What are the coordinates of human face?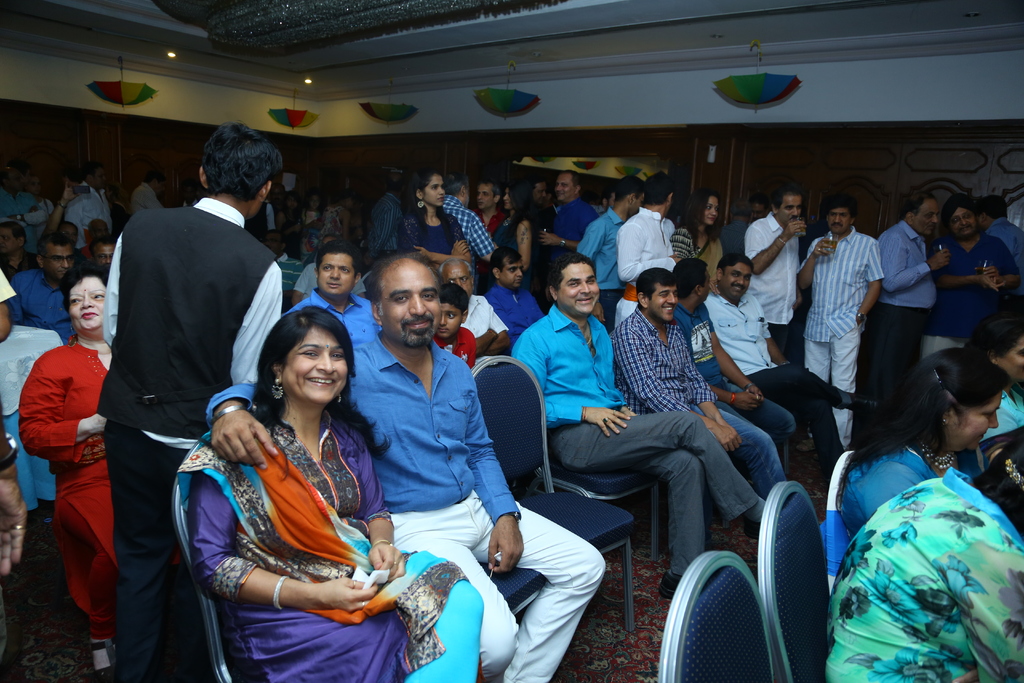
<box>500,263,527,292</box>.
